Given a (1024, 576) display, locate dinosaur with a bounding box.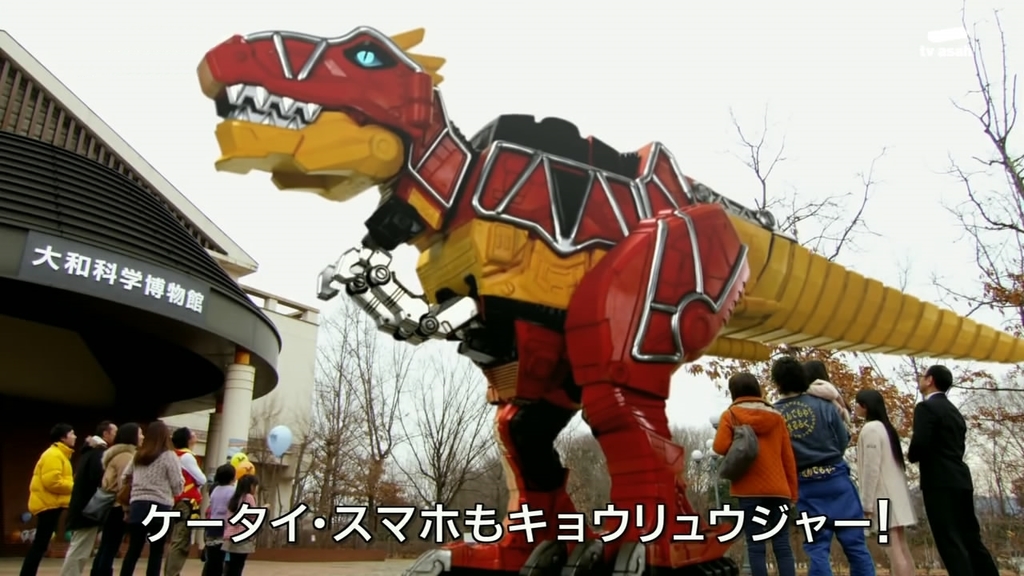
Located: bbox=(188, 42, 1016, 506).
